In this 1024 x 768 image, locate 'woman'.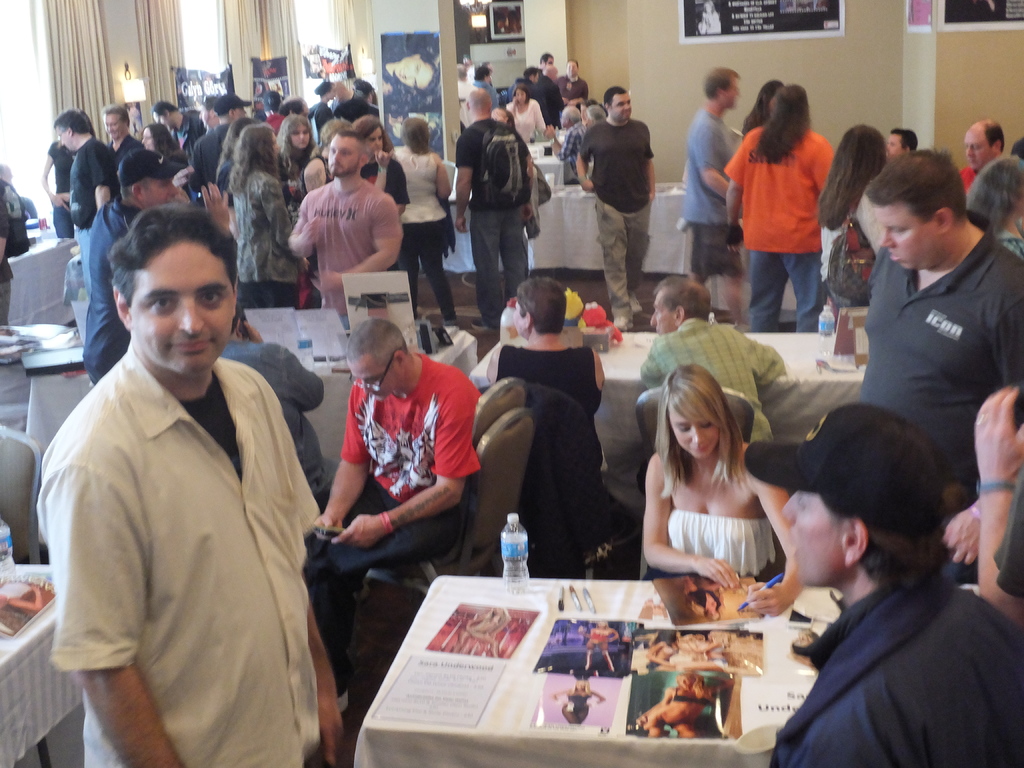
Bounding box: {"x1": 275, "y1": 113, "x2": 330, "y2": 202}.
